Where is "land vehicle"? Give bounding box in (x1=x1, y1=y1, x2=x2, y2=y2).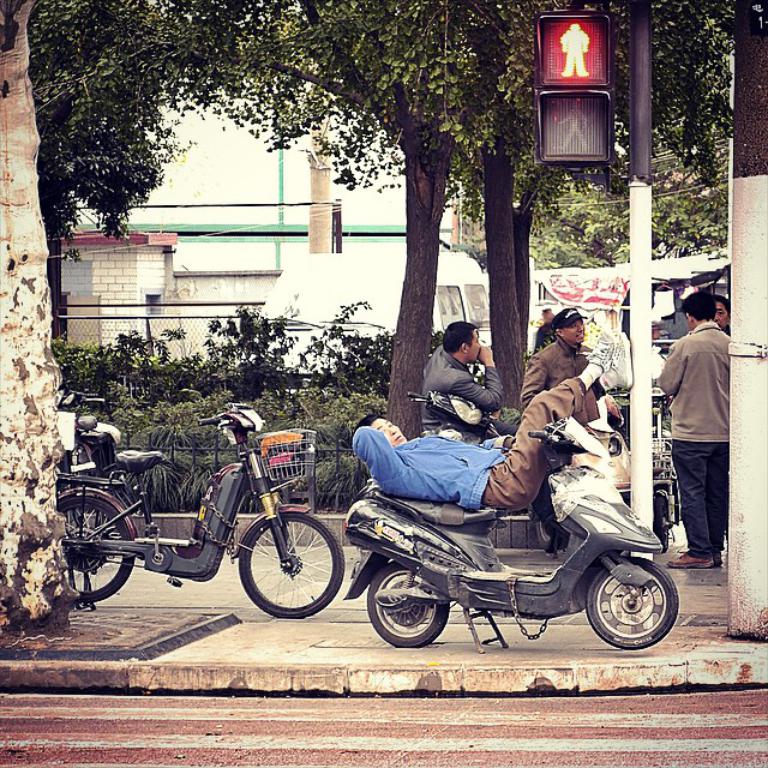
(x1=47, y1=409, x2=354, y2=628).
